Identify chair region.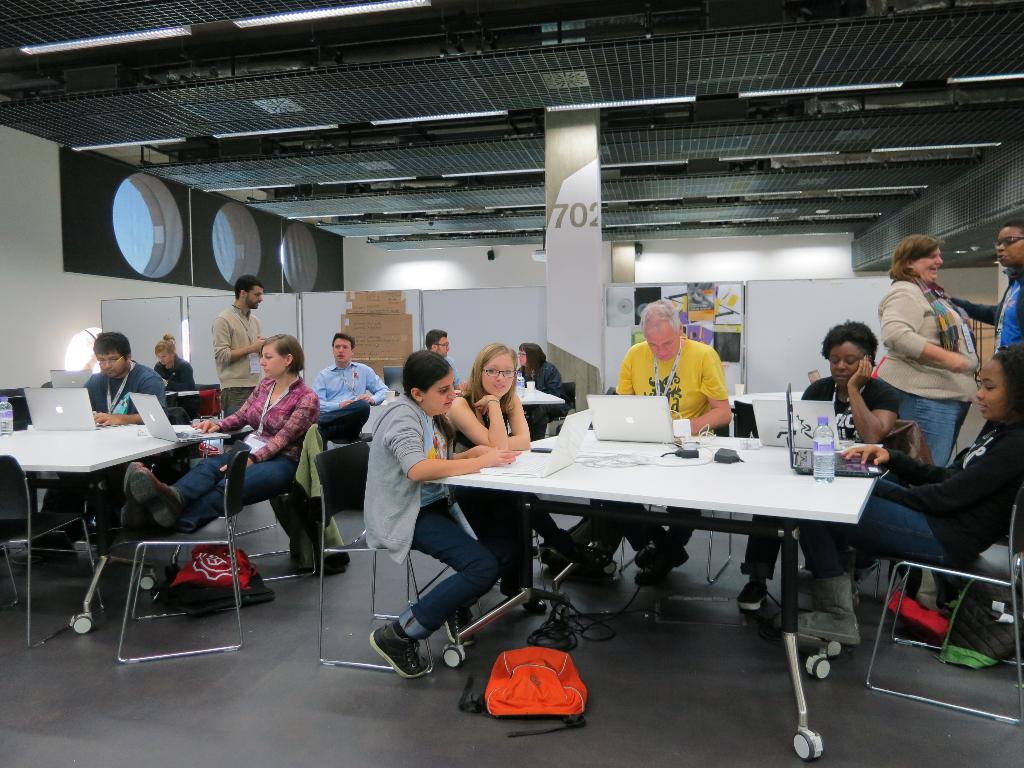
Region: detection(866, 488, 1023, 733).
